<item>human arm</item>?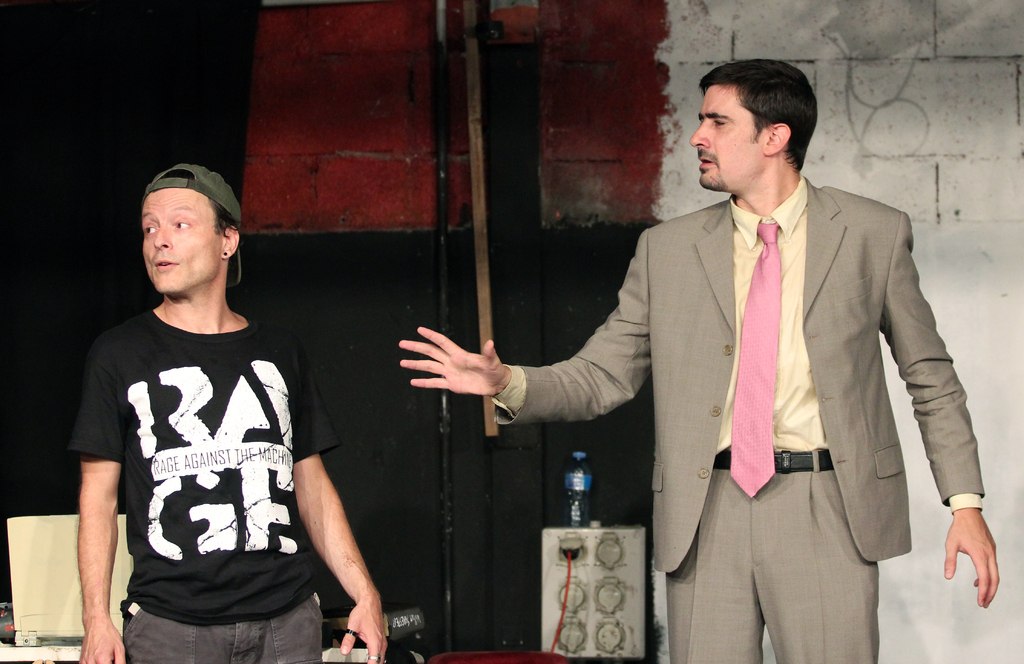
BBox(882, 212, 998, 613)
